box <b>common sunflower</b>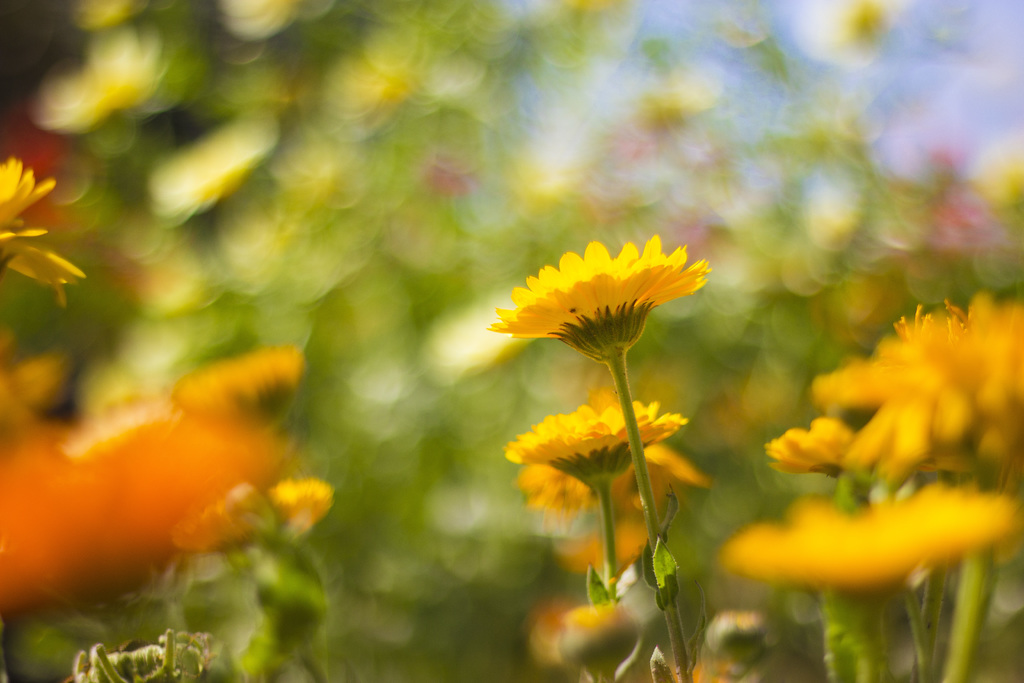
region(484, 240, 714, 392)
